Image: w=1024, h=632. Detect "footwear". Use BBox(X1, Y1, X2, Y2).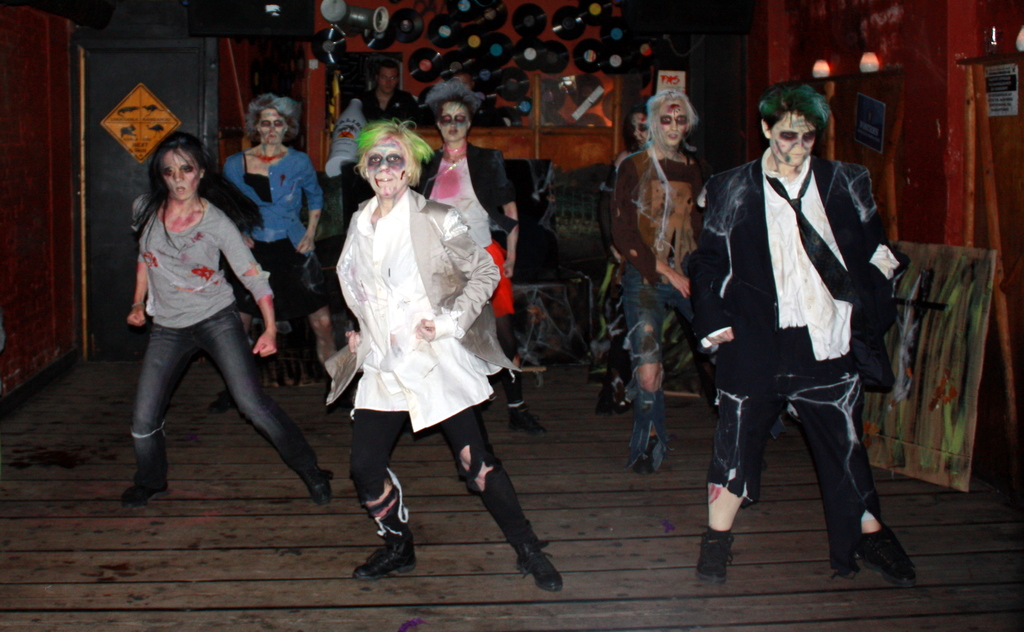
BBox(206, 391, 234, 418).
